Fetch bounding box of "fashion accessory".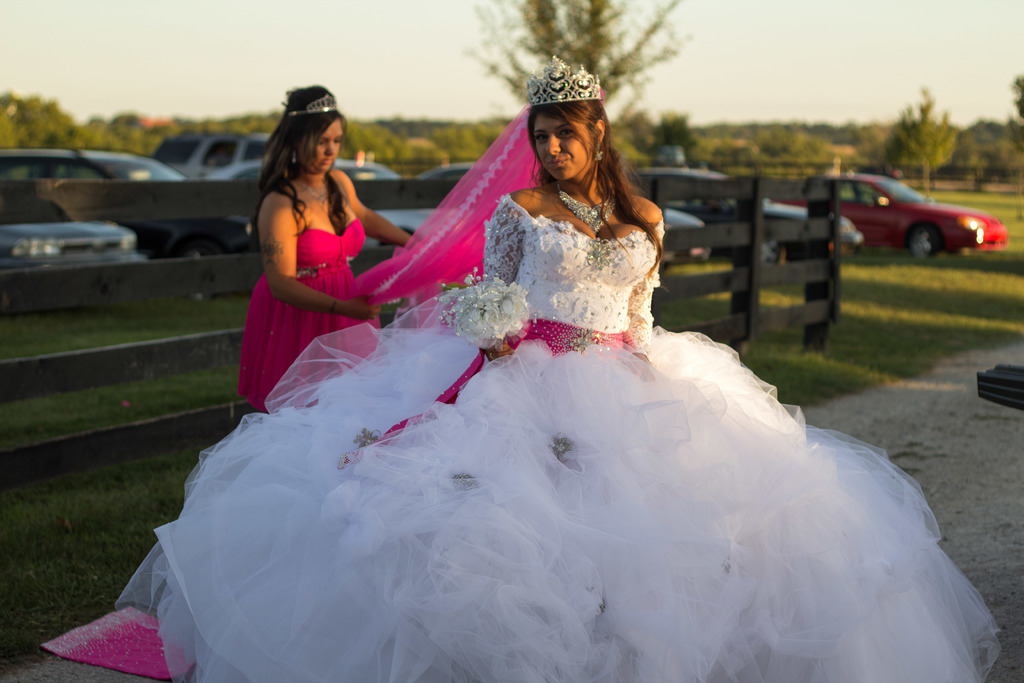
Bbox: <bbox>556, 188, 619, 236</bbox>.
